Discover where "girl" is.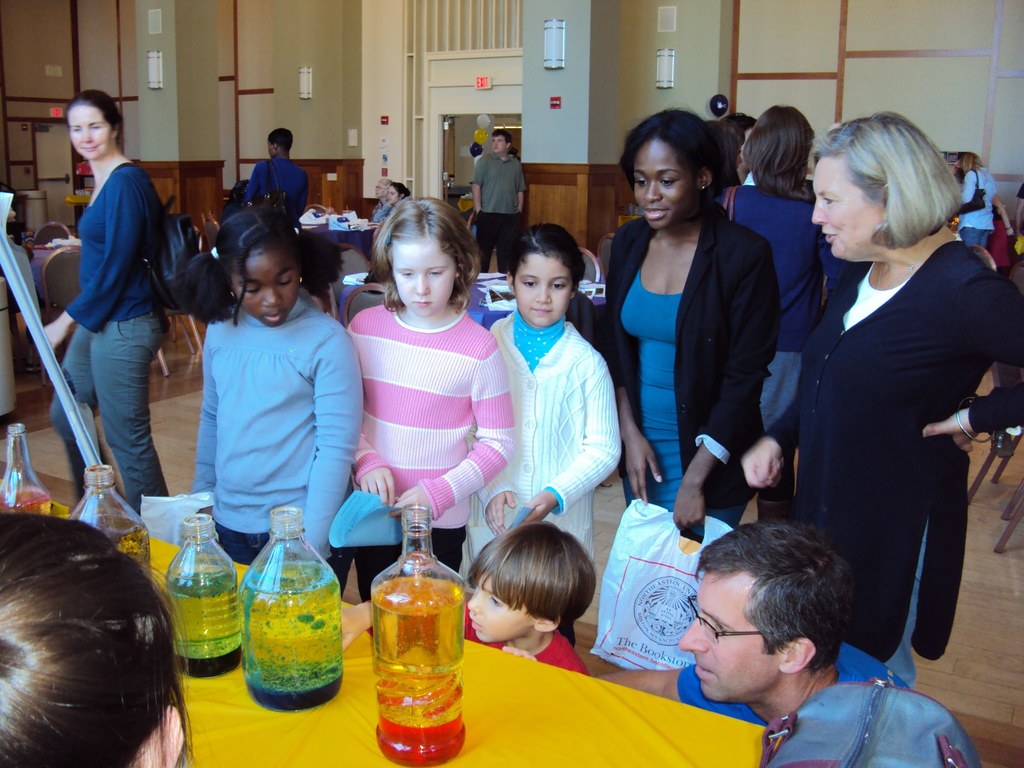
Discovered at locate(714, 102, 845, 524).
